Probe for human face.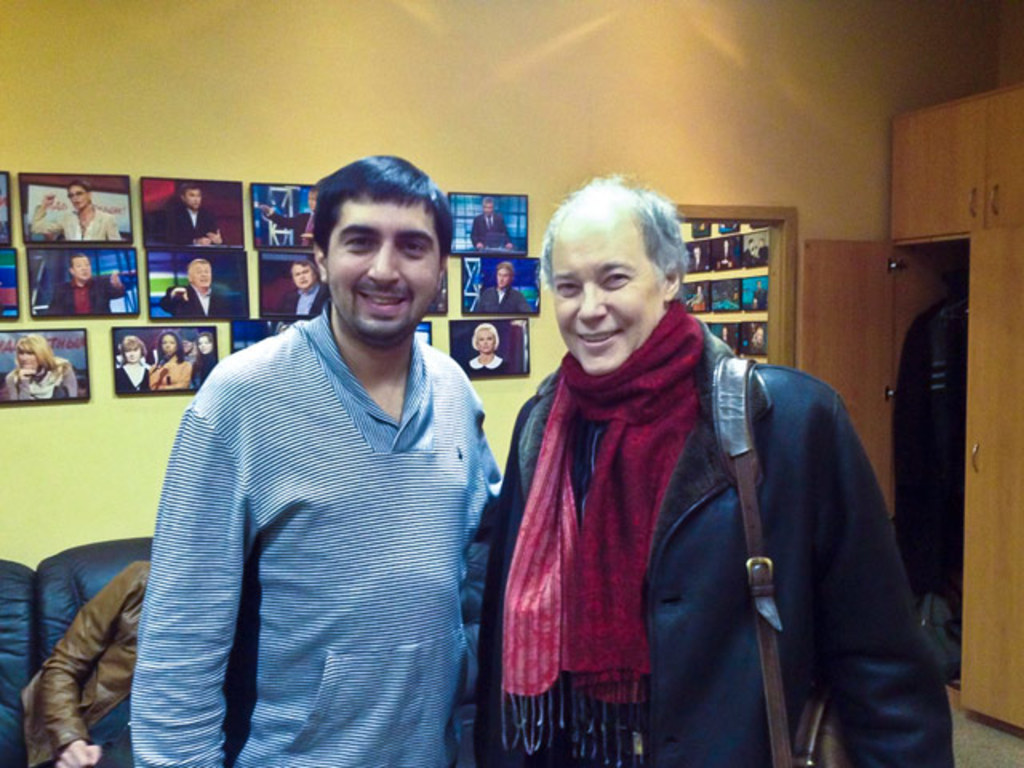
Probe result: bbox=(475, 328, 494, 354).
